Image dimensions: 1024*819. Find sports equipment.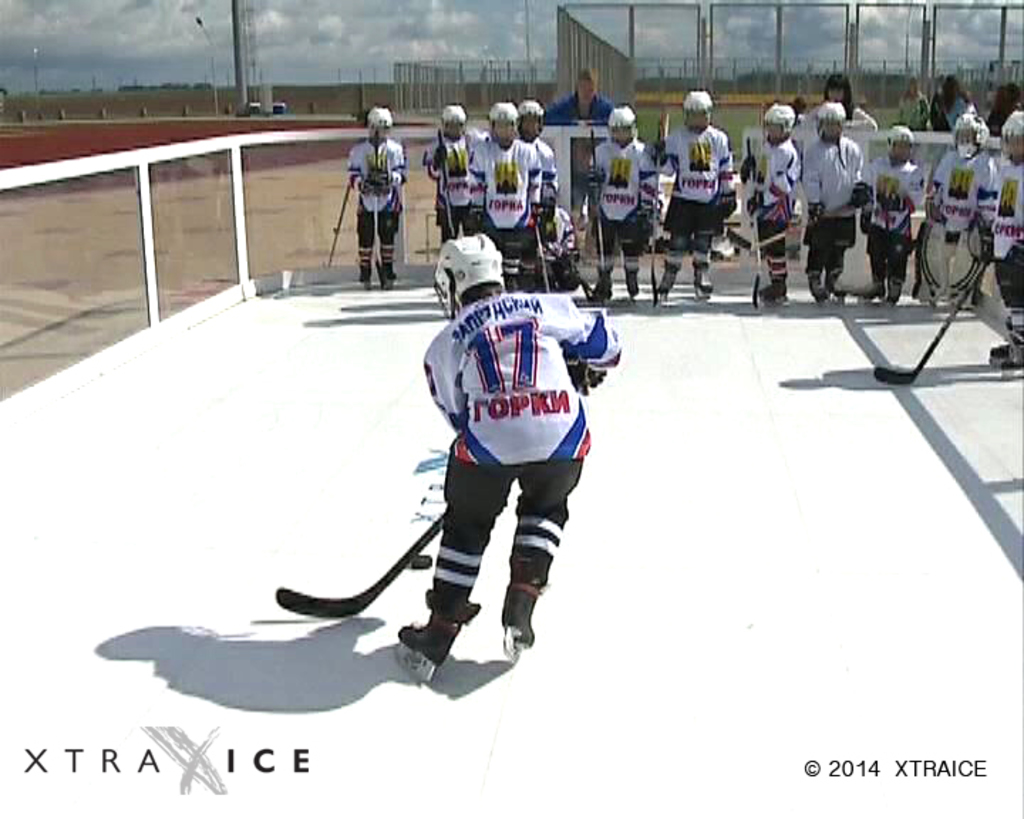
(956,114,991,159).
